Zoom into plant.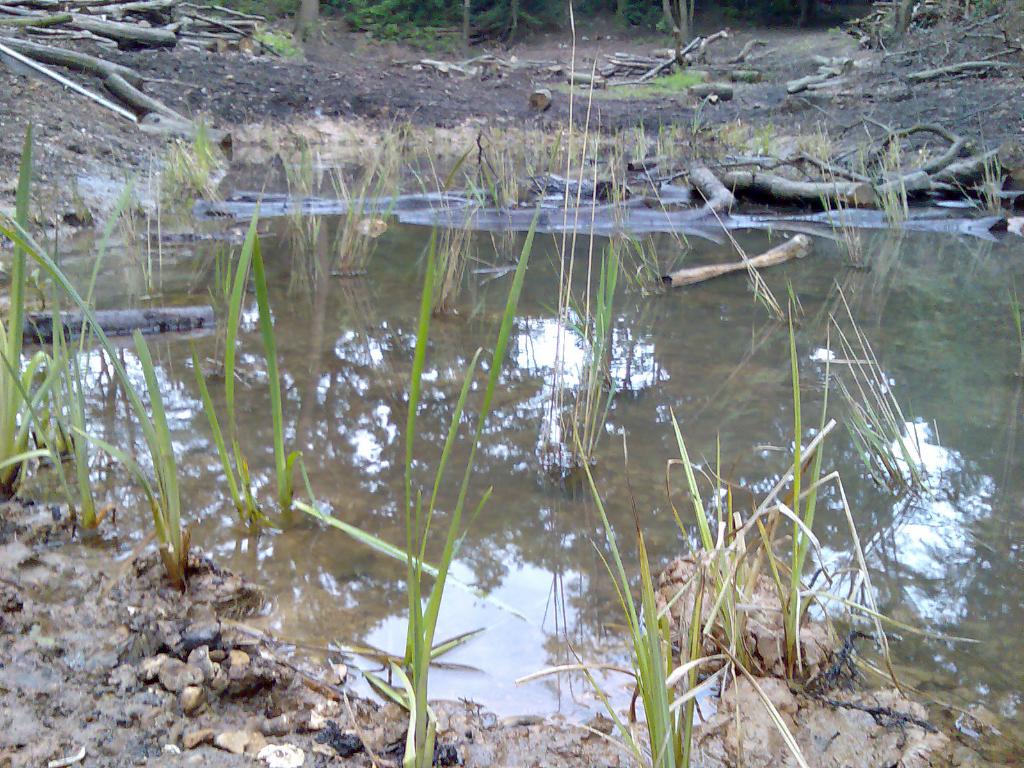
Zoom target: crop(733, 267, 806, 332).
